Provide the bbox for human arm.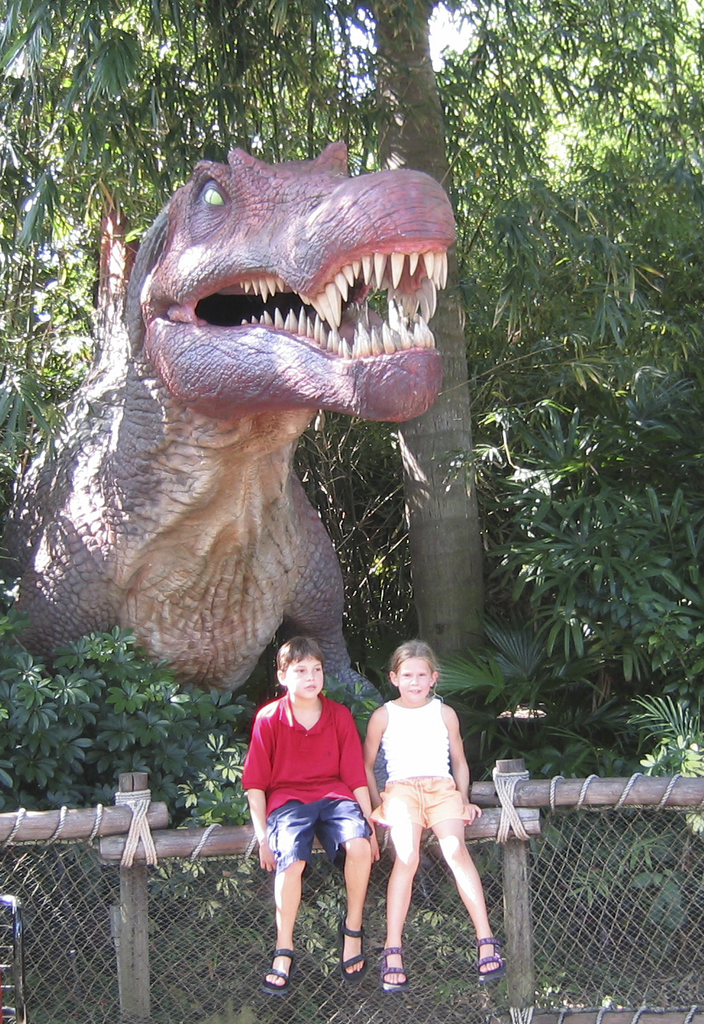
region(362, 709, 383, 844).
